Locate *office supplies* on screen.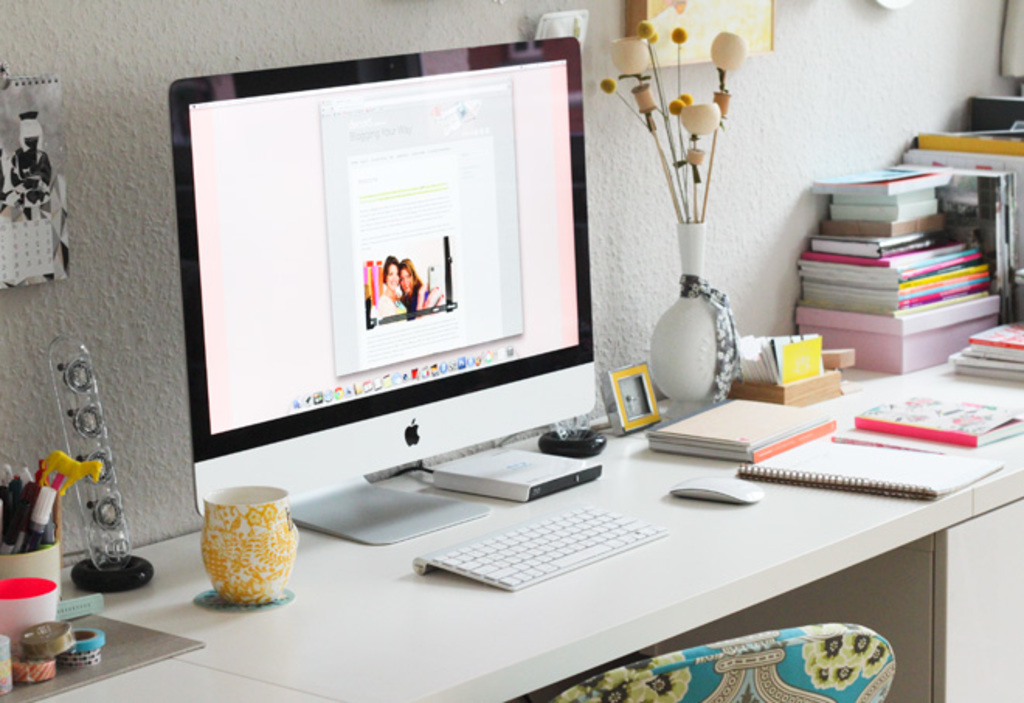
On screen at BBox(0, 630, 17, 697).
